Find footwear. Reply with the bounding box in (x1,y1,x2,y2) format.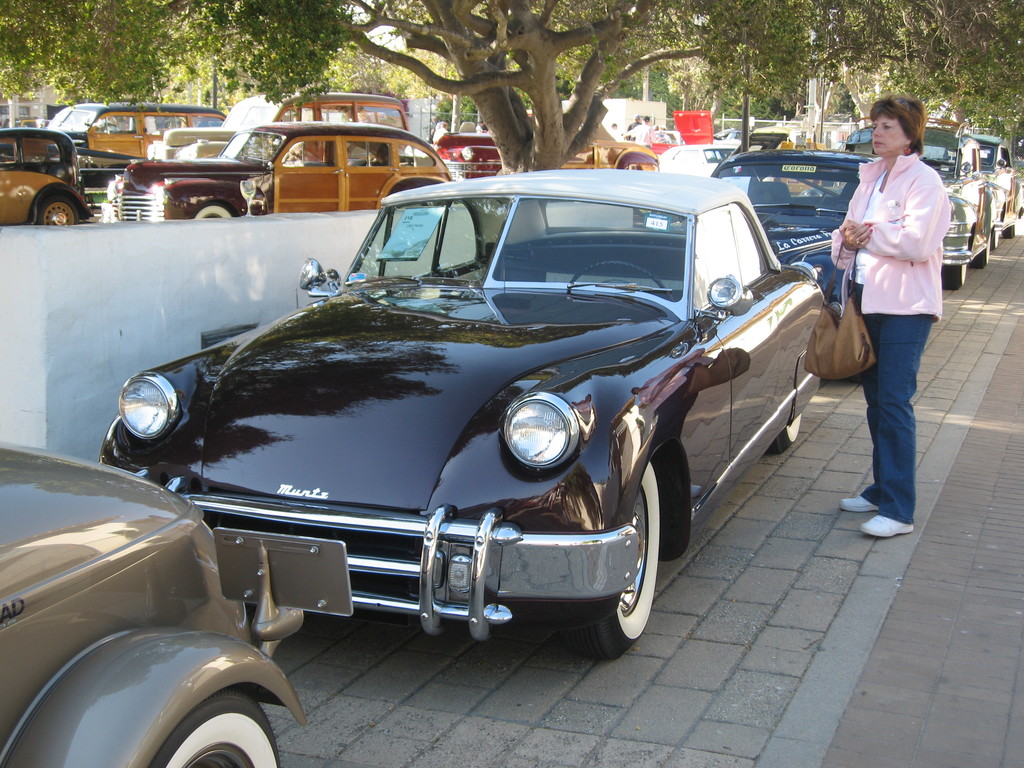
(842,491,873,522).
